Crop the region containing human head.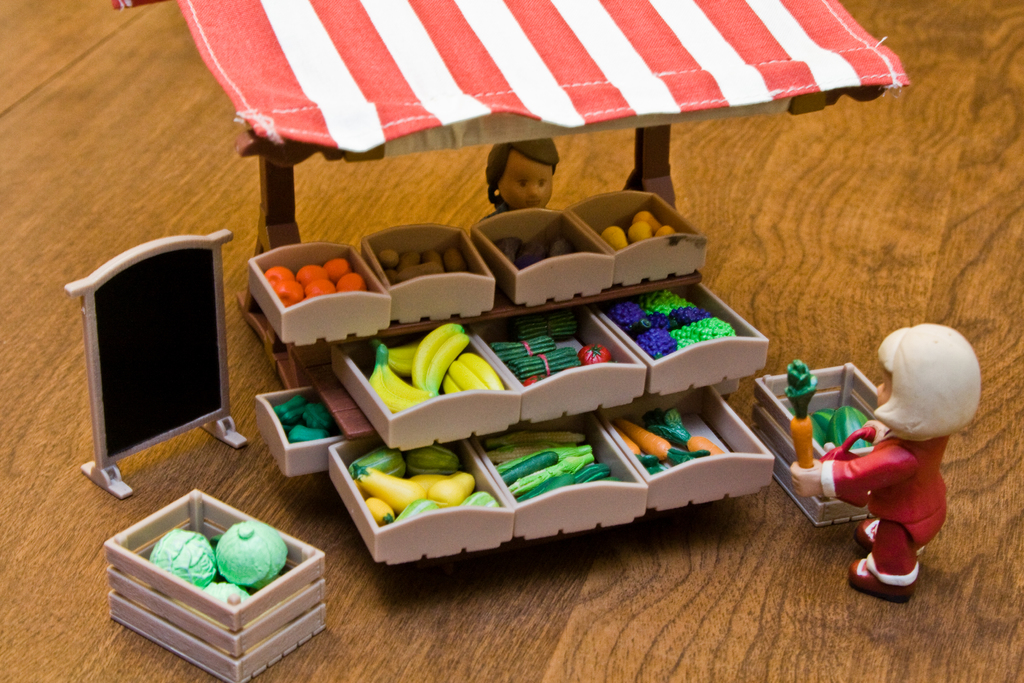
Crop region: left=484, top=137, right=560, bottom=210.
